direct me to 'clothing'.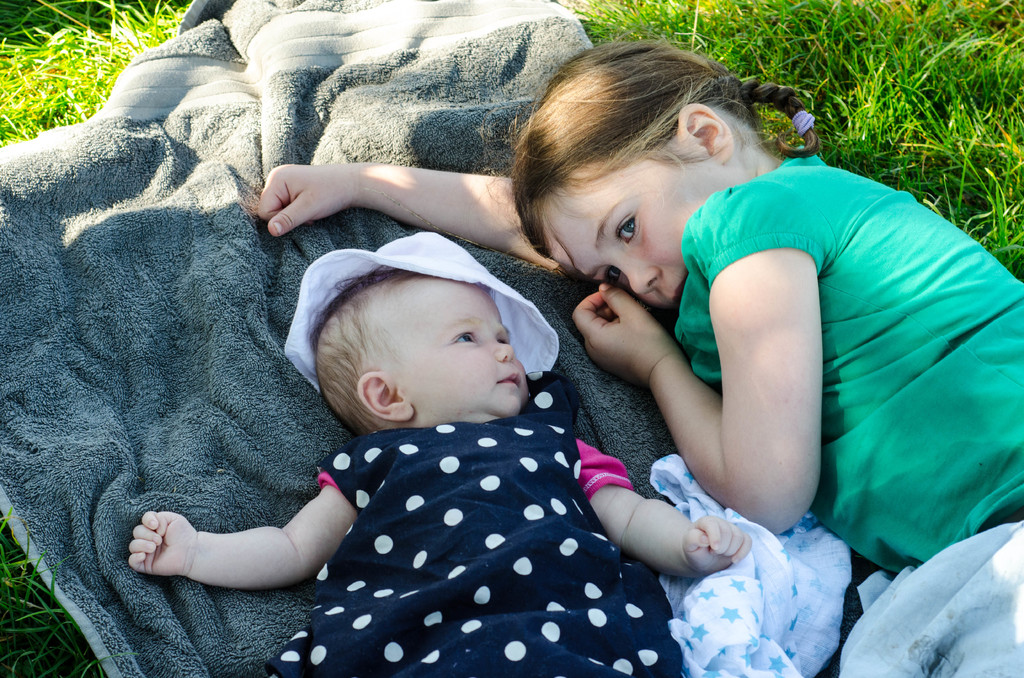
Direction: crop(249, 334, 681, 661).
